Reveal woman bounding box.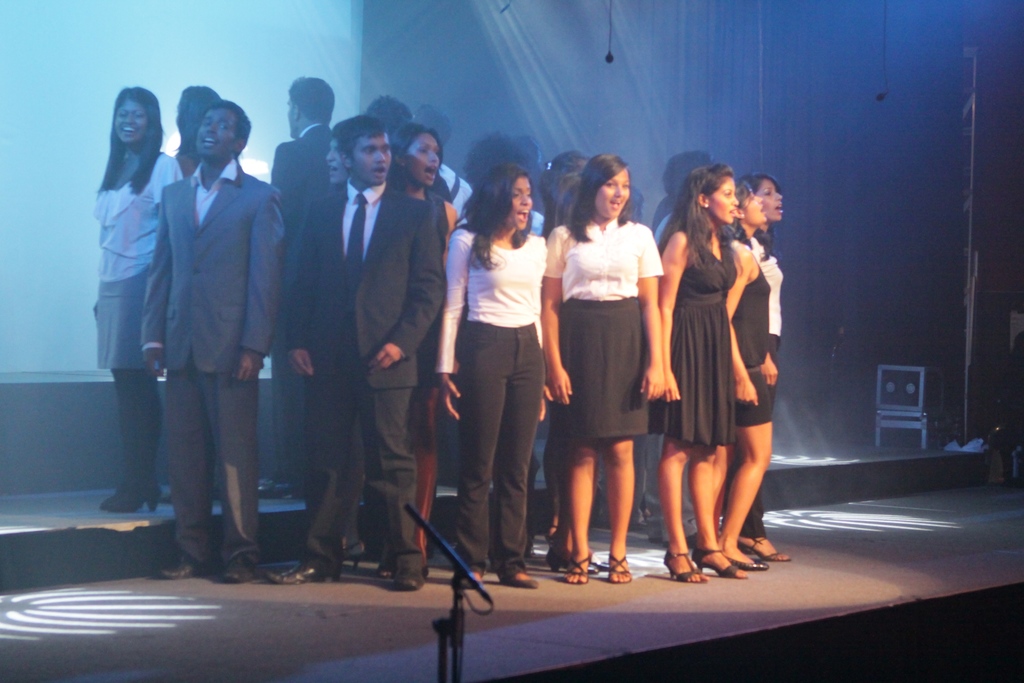
Revealed: [538,143,668,586].
